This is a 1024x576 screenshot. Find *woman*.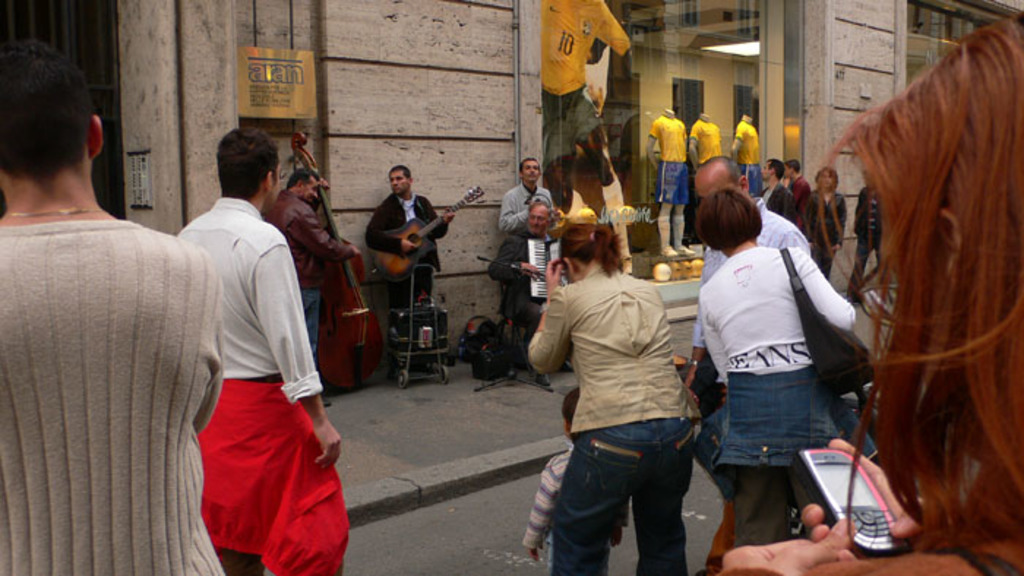
Bounding box: x1=527 y1=221 x2=702 y2=575.
